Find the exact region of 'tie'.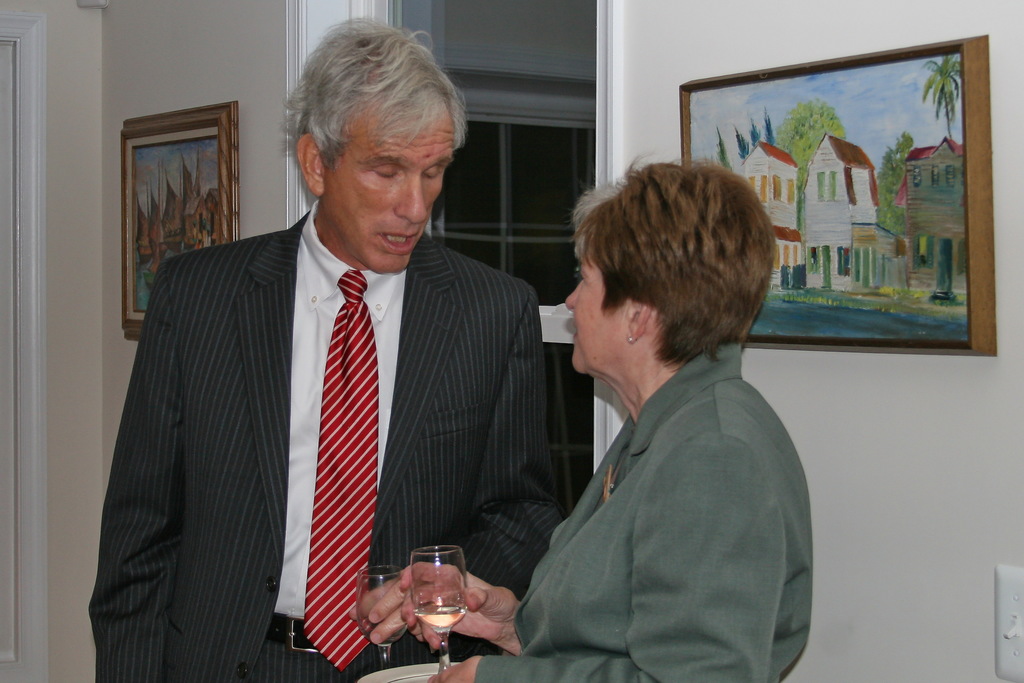
Exact region: 301 268 376 671.
